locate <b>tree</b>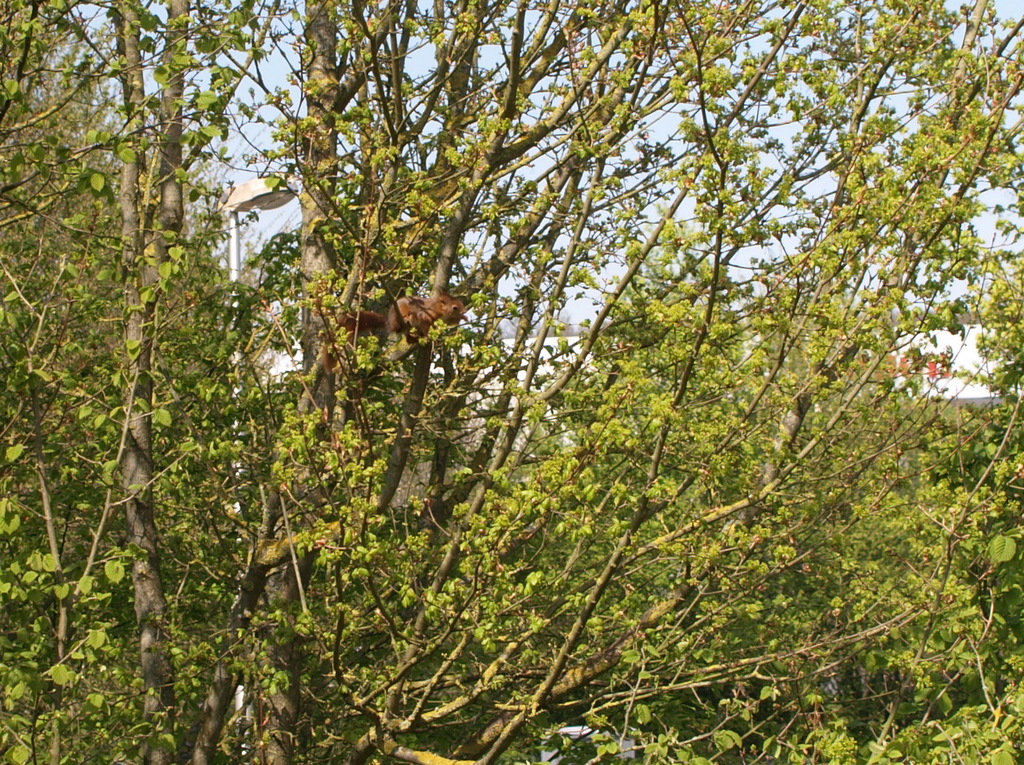
locate(717, 281, 911, 701)
